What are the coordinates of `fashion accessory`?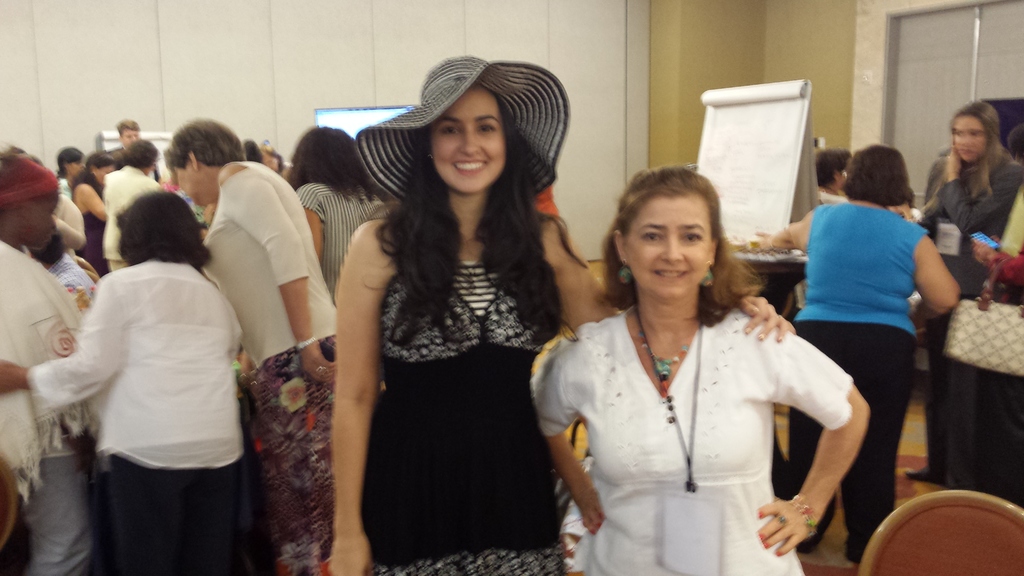
(left=634, top=307, right=703, bottom=495).
